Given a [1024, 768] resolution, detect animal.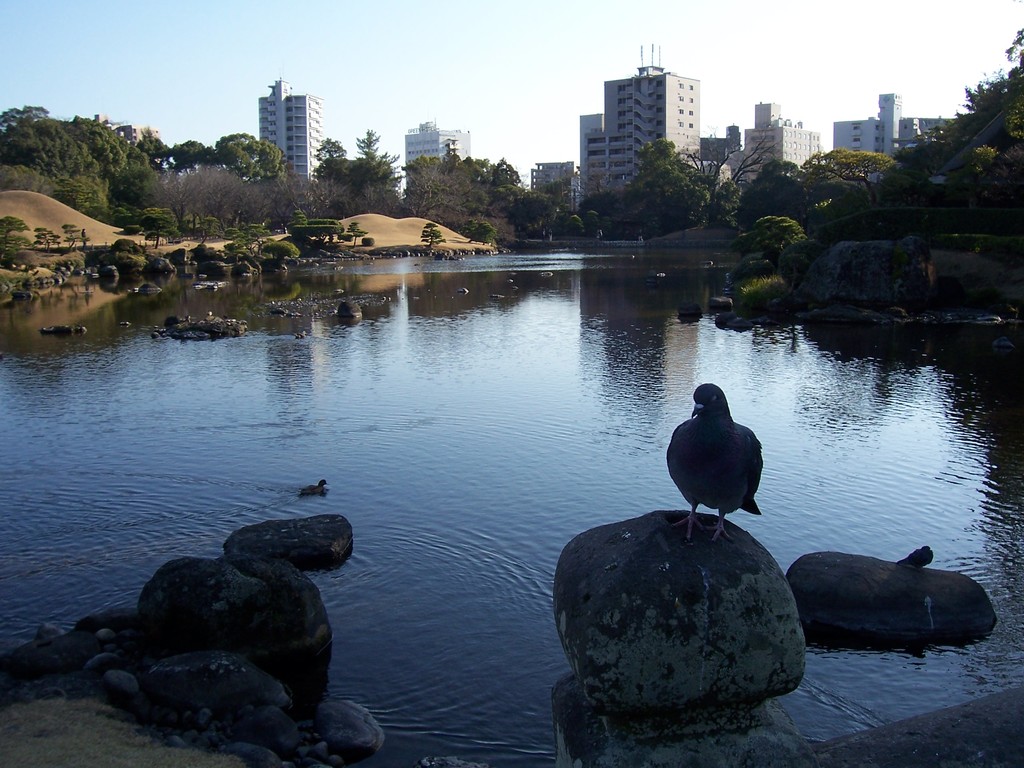
[663,381,765,547].
